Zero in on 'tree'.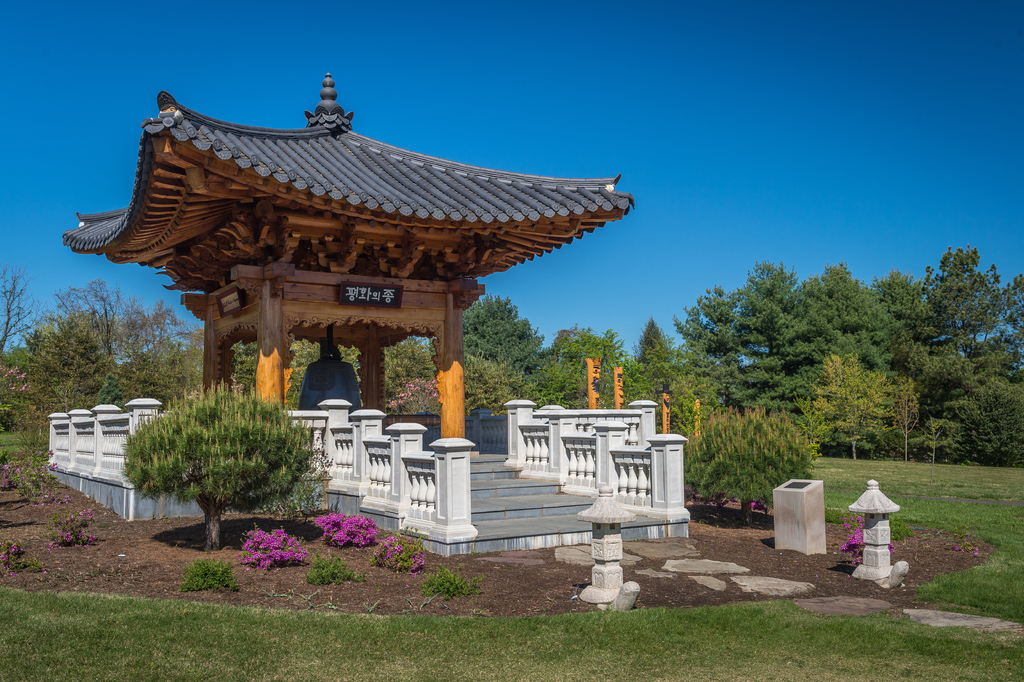
Zeroed in: <bbox>114, 375, 324, 533</bbox>.
